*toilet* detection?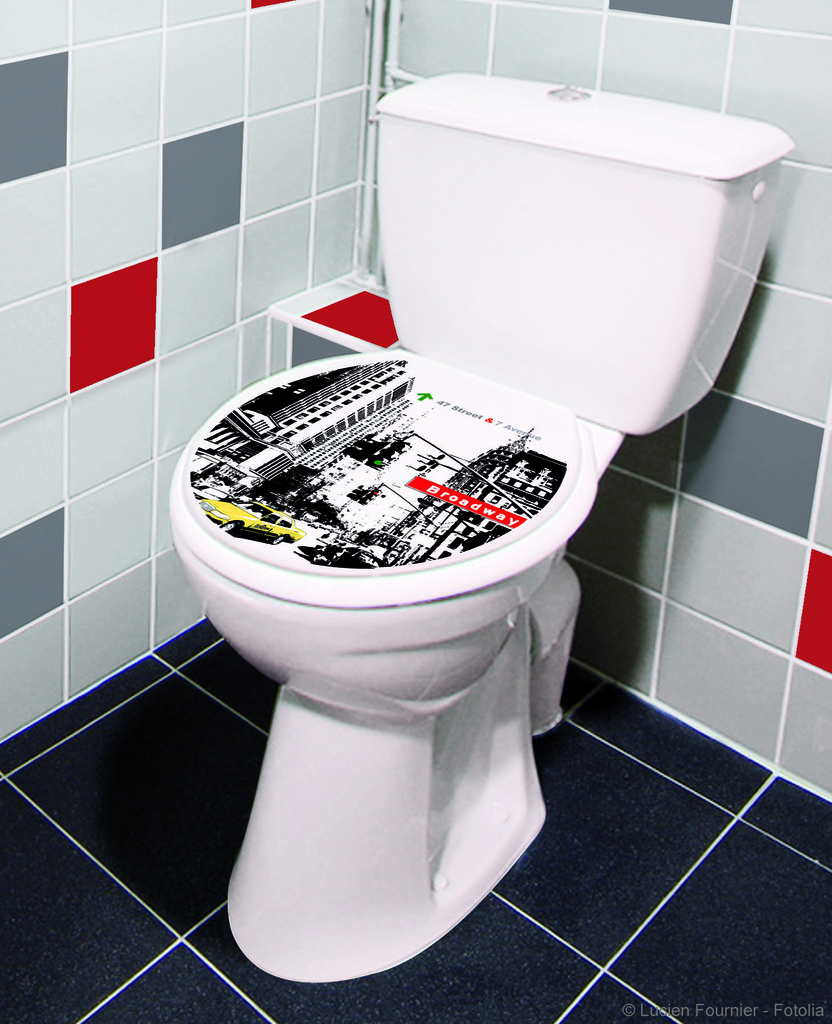
box(159, 127, 724, 962)
